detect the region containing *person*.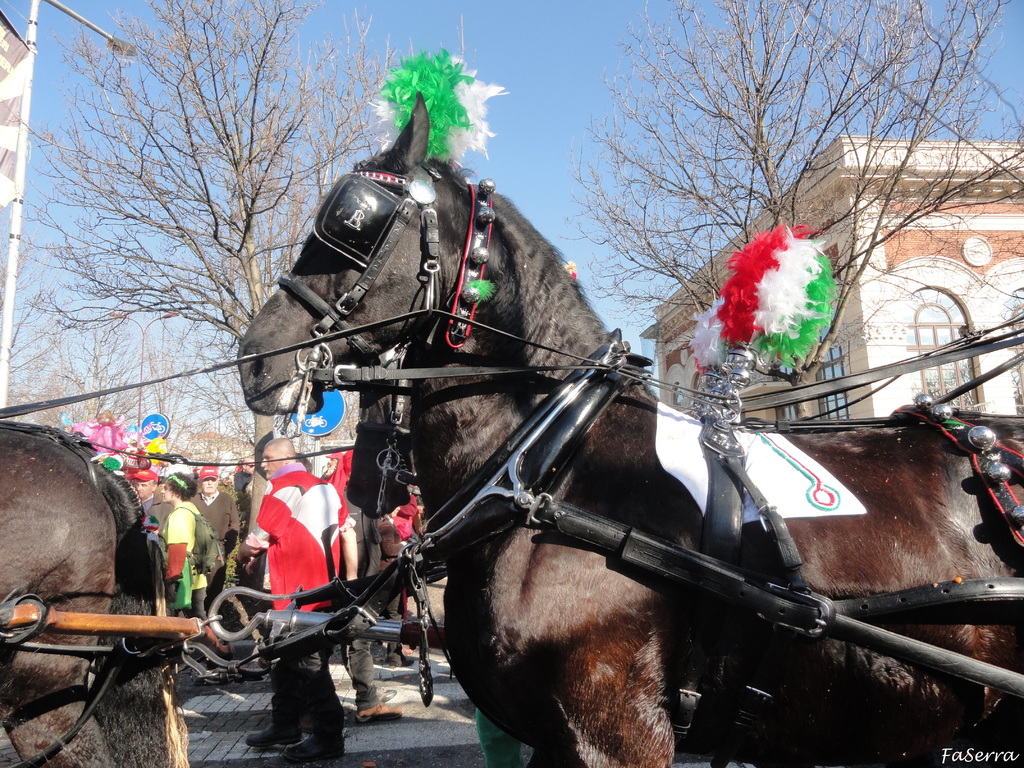
crop(186, 463, 239, 556).
